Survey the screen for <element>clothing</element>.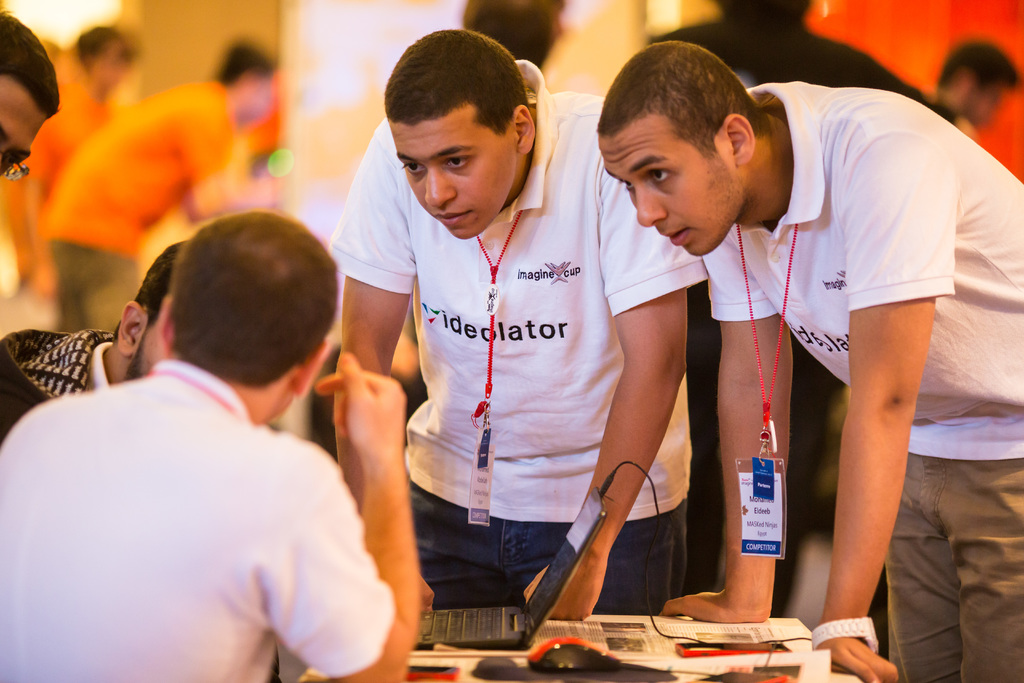
Survey found: 24/299/394/682.
